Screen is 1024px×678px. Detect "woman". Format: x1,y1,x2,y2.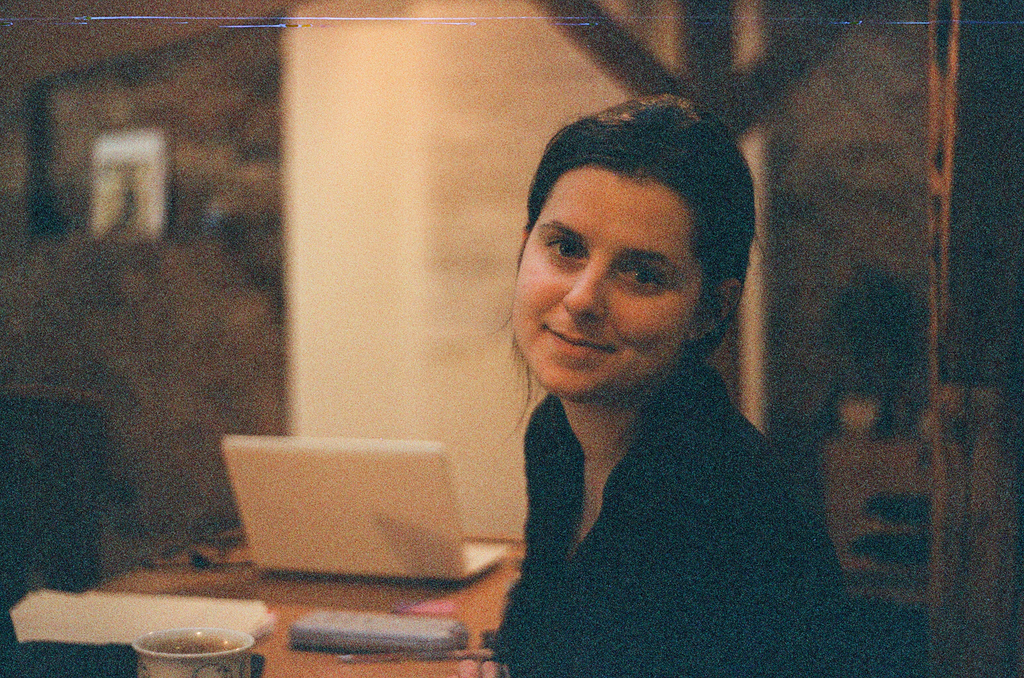
456,91,858,659.
